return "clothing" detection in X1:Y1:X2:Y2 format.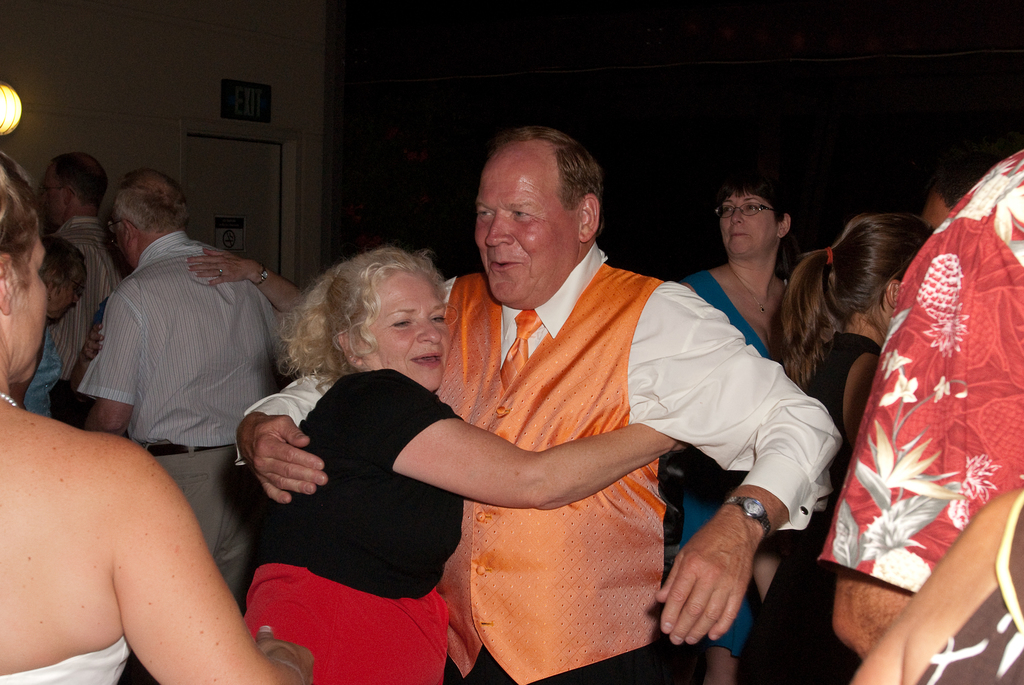
218:246:838:684.
